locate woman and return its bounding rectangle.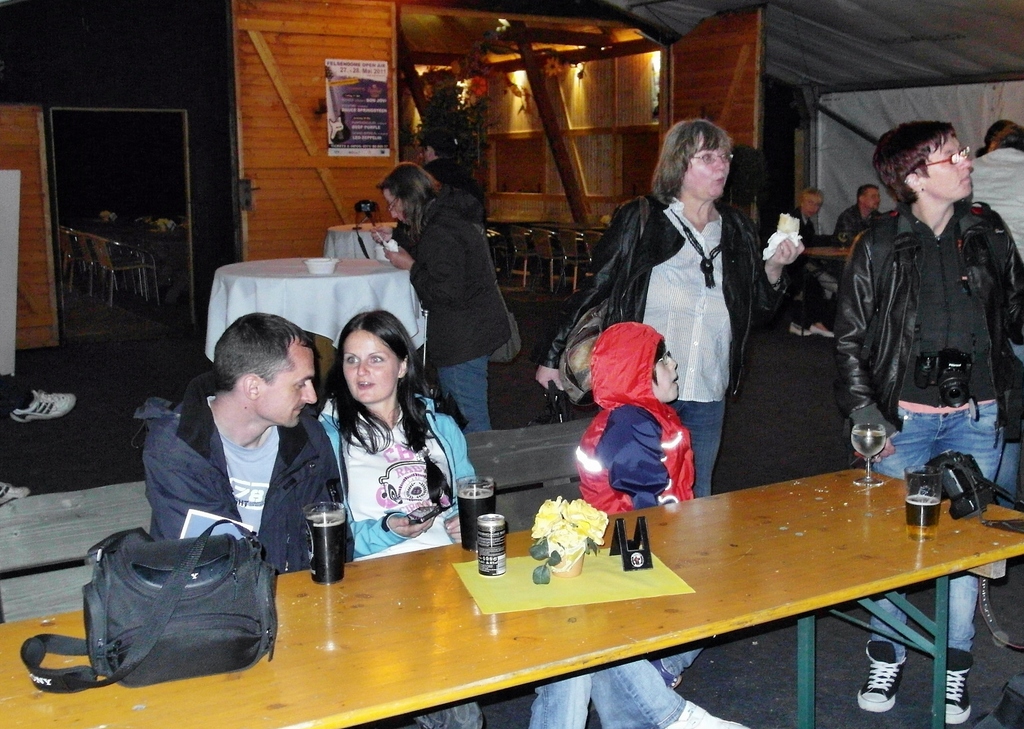
<region>314, 312, 756, 728</region>.
